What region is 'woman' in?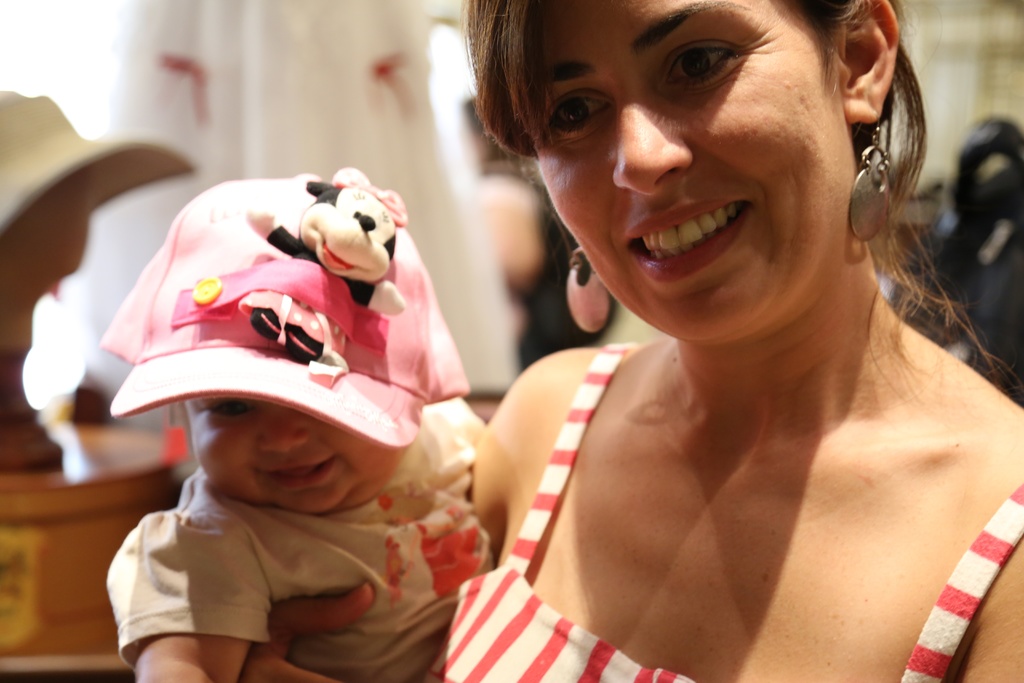
bbox=(240, 0, 1023, 682).
